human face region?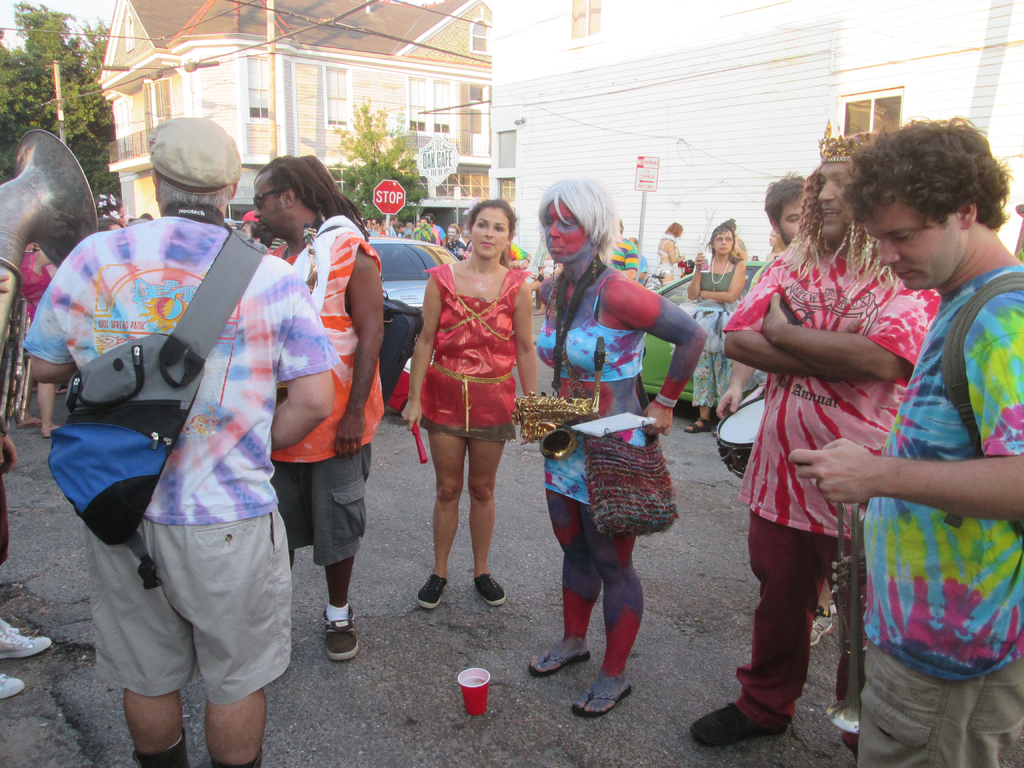
<region>873, 204, 957, 289</region>
